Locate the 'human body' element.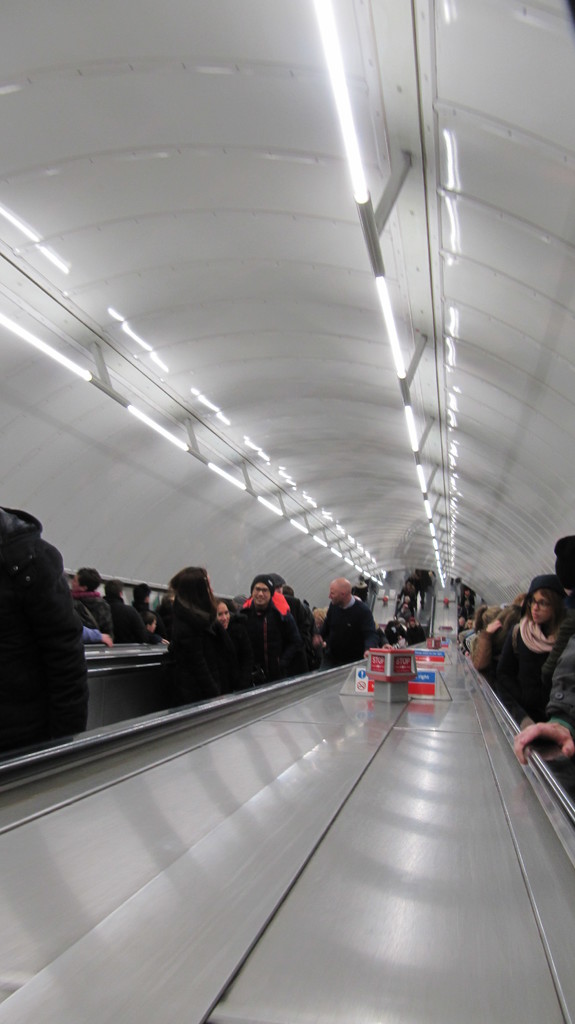
Element bbox: pyautogui.locateOnScreen(318, 579, 379, 669).
